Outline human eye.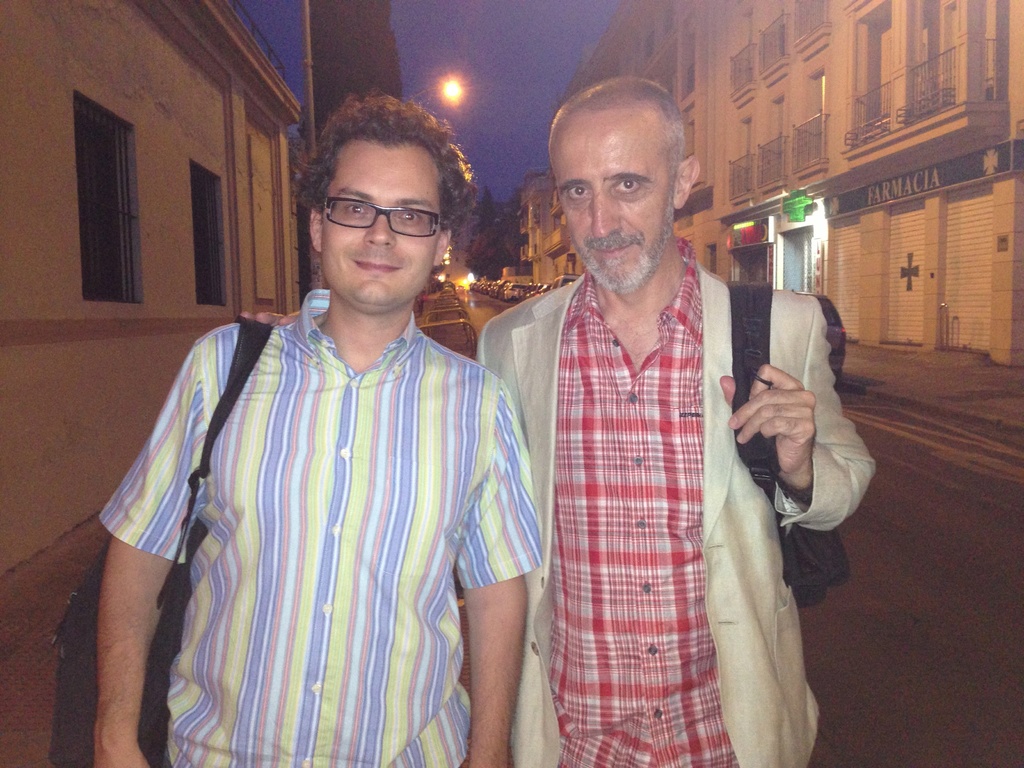
Outline: region(342, 198, 372, 220).
